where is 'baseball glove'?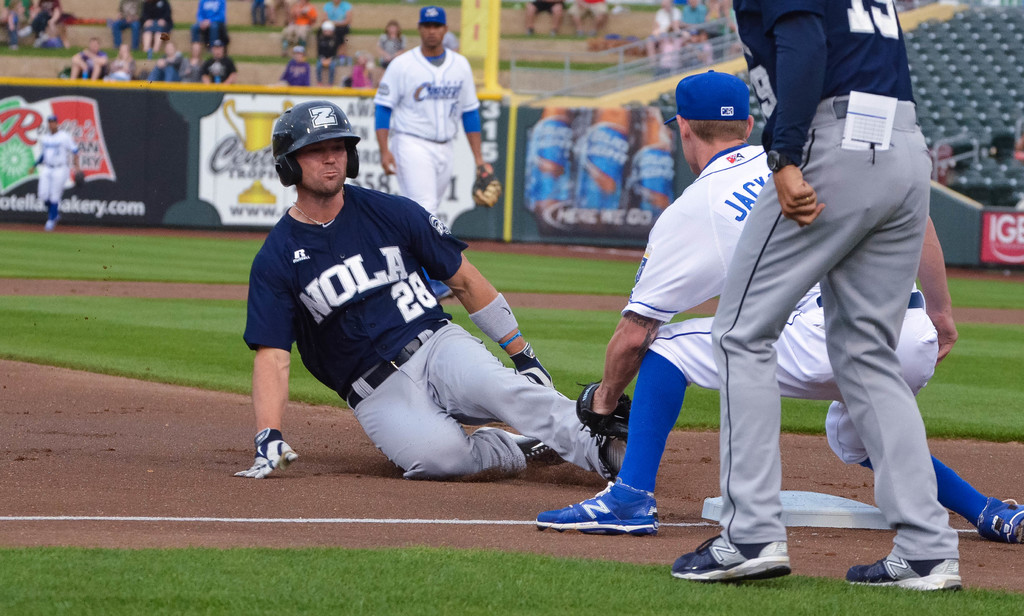
(574,382,634,444).
